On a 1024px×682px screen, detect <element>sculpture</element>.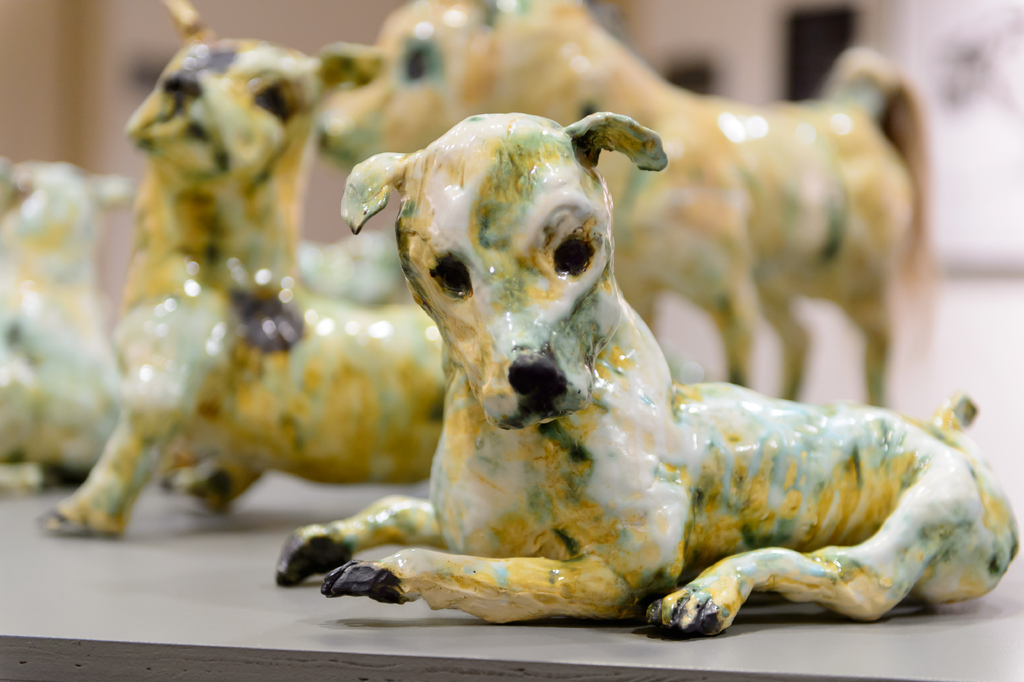
19:9:463:550.
